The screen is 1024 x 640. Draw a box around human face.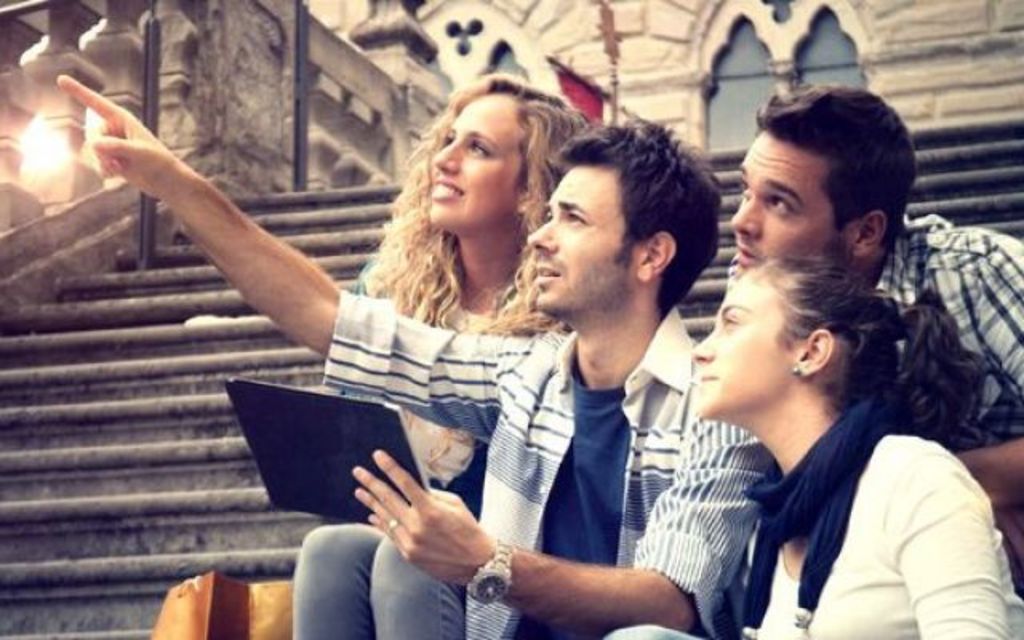
select_region(517, 150, 621, 306).
